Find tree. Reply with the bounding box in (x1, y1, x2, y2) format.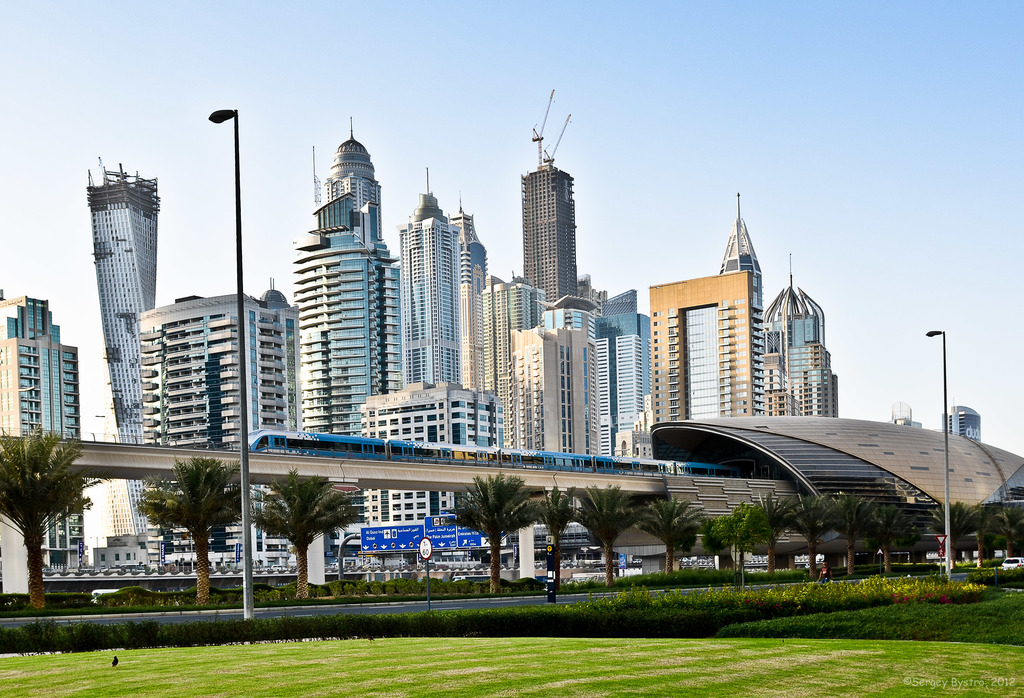
(925, 496, 982, 569).
